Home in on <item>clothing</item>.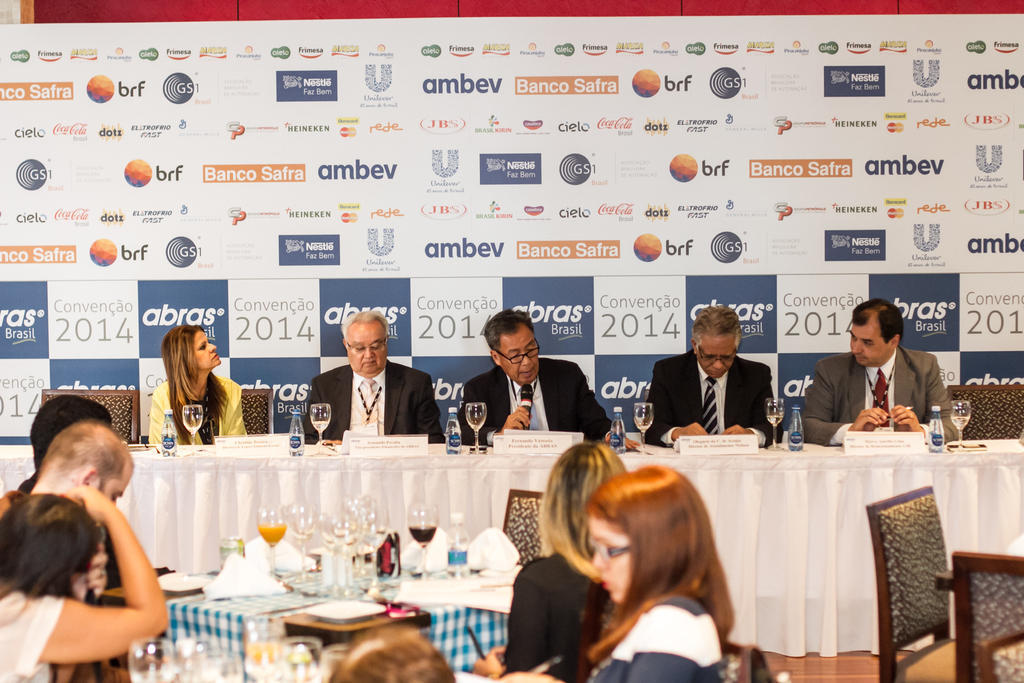
Homed in at crop(642, 347, 785, 448).
